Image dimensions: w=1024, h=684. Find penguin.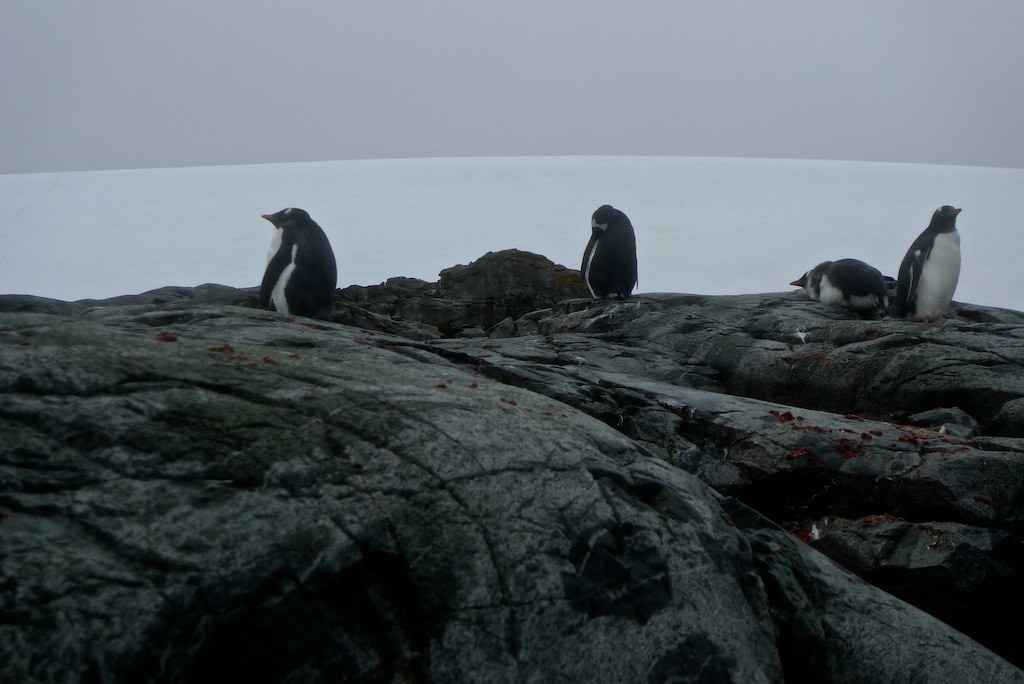
rect(581, 213, 637, 312).
